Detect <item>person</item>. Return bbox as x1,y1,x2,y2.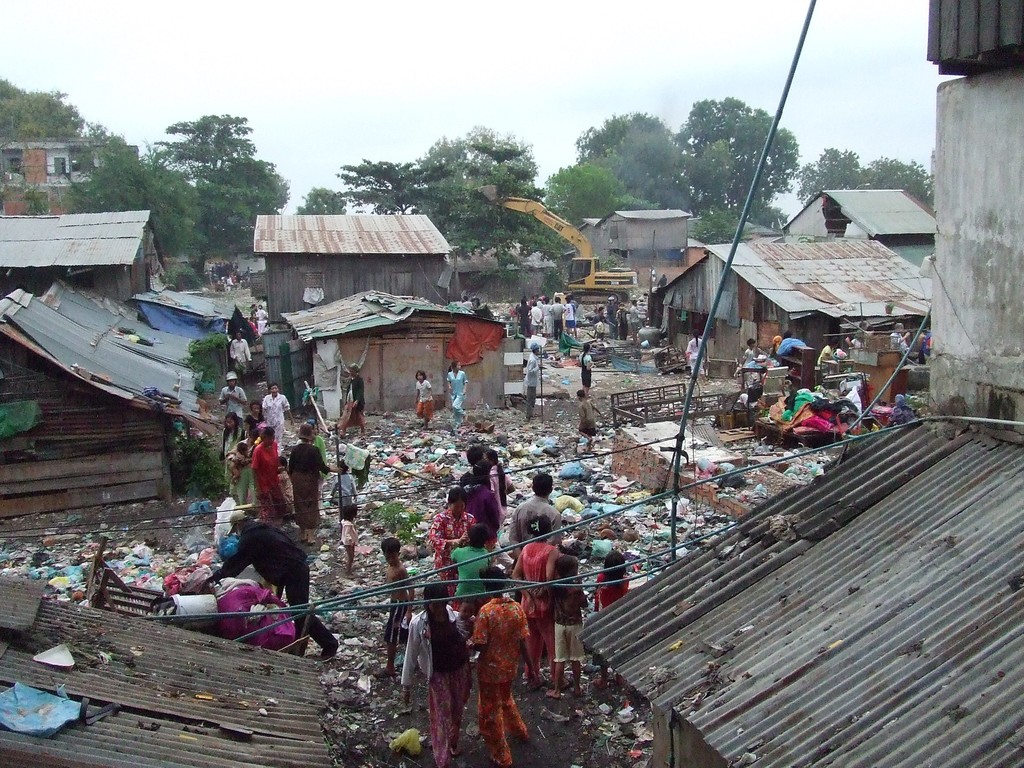
808,338,852,385.
